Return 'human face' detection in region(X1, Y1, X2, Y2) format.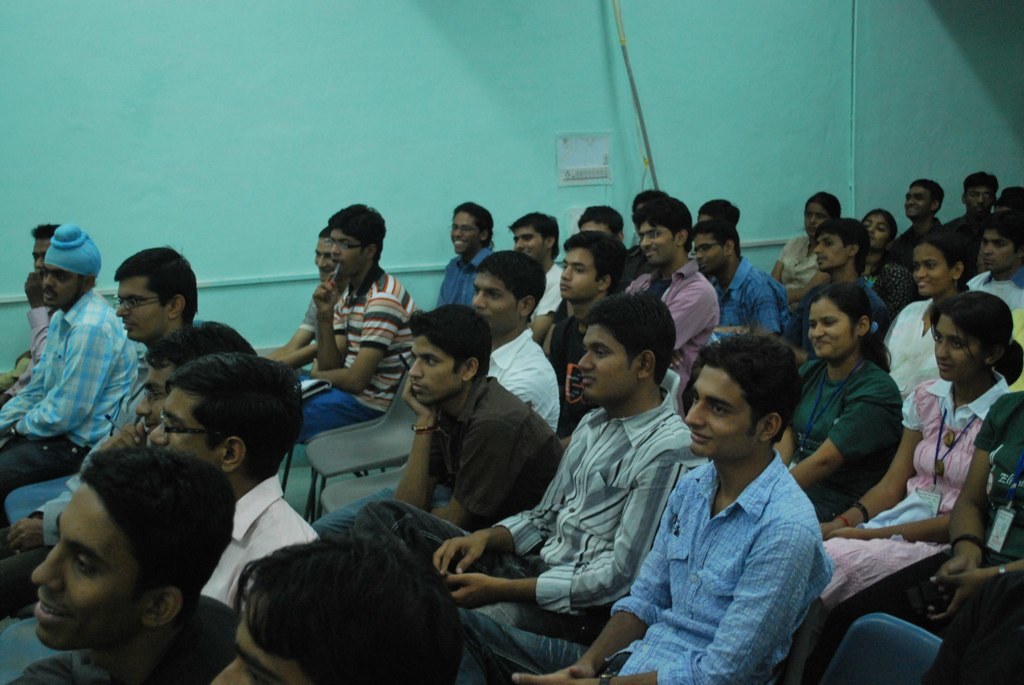
region(684, 362, 757, 455).
